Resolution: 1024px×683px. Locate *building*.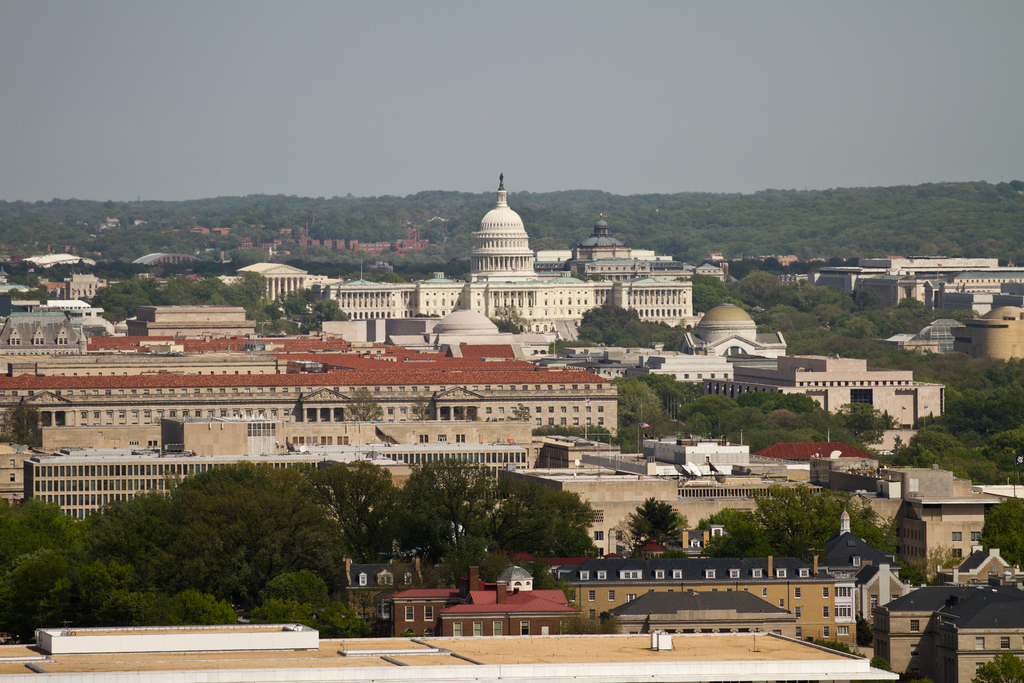
x1=23, y1=447, x2=530, y2=520.
